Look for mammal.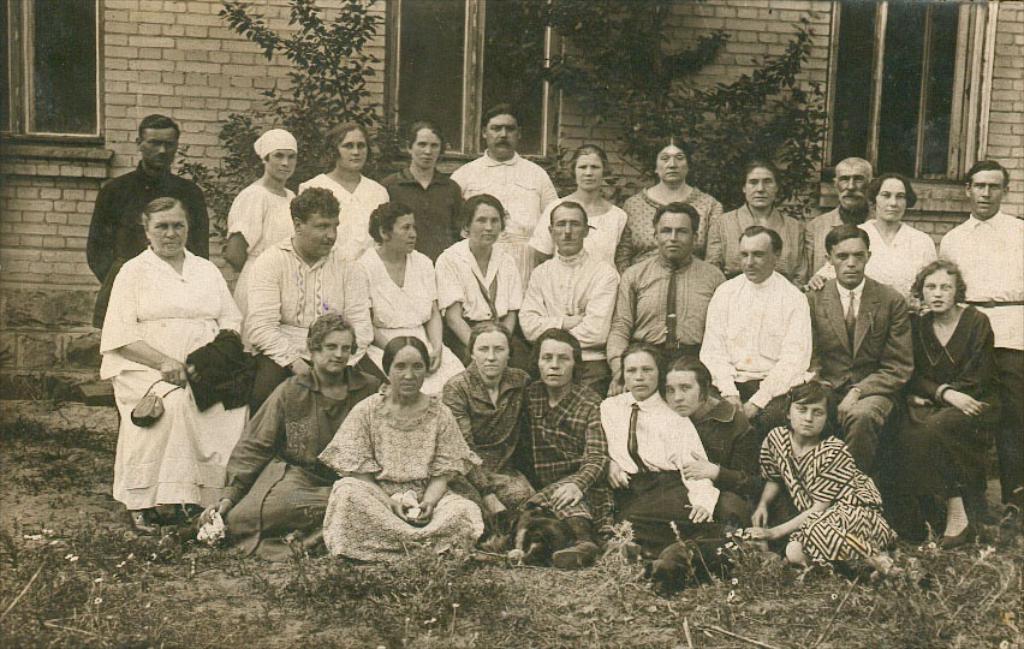
Found: detection(448, 99, 562, 284).
